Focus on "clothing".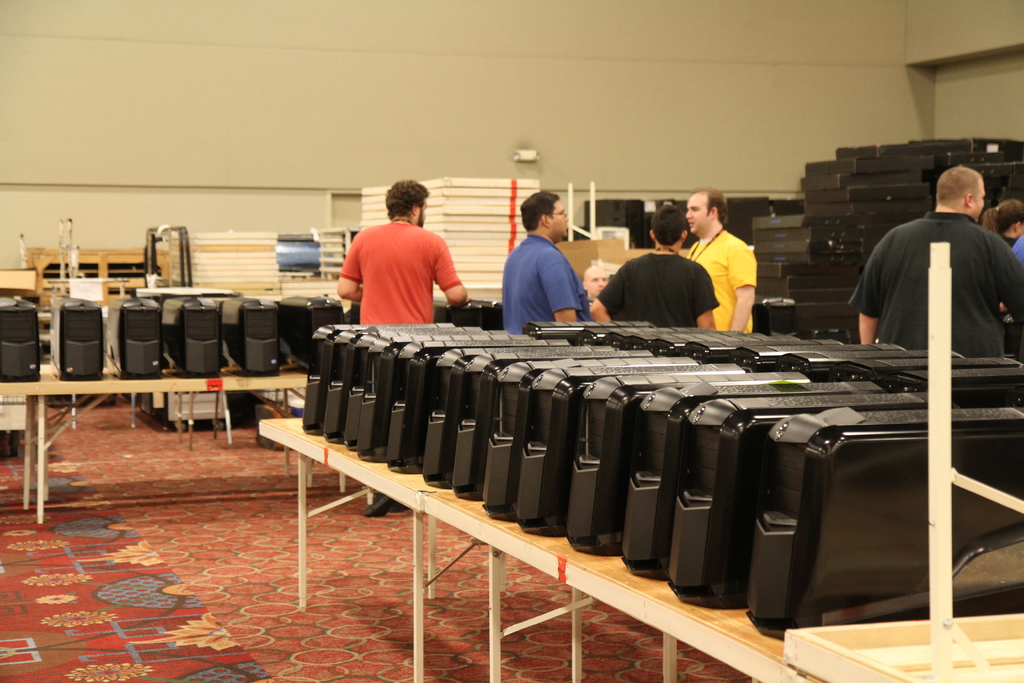
Focused at region(846, 212, 1023, 359).
